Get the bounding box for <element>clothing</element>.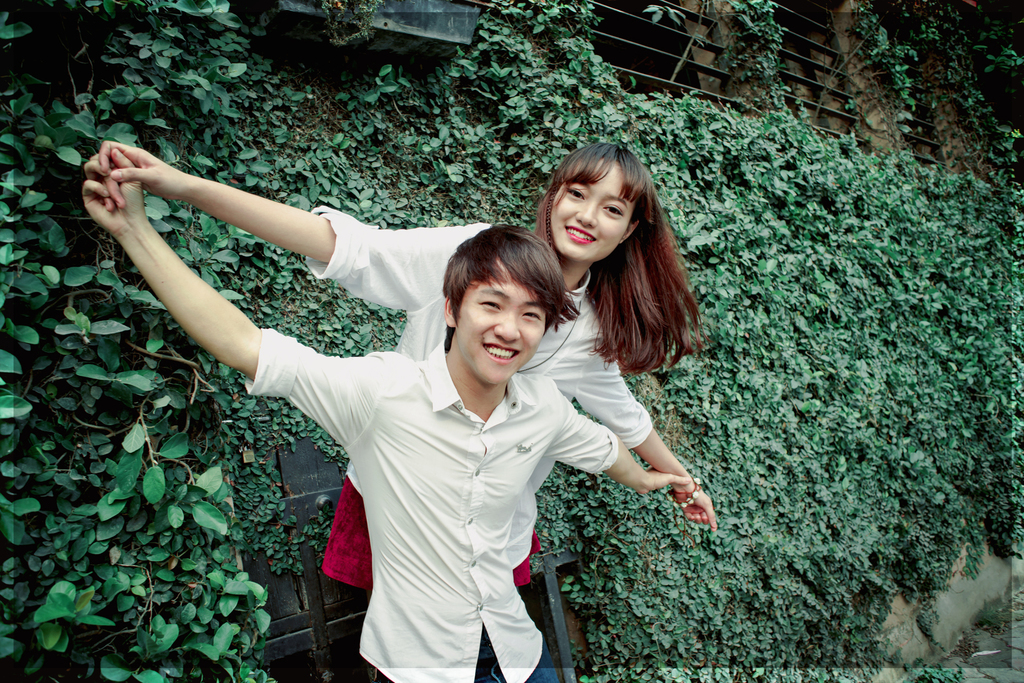
(x1=305, y1=224, x2=652, y2=583).
